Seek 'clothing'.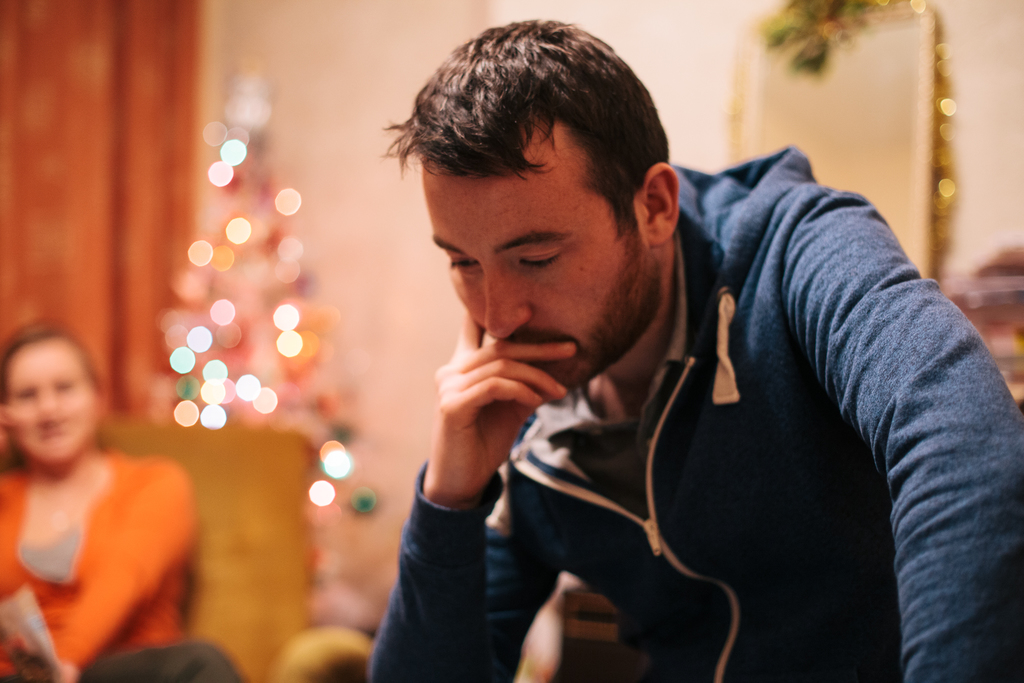
x1=371, y1=95, x2=964, y2=682.
